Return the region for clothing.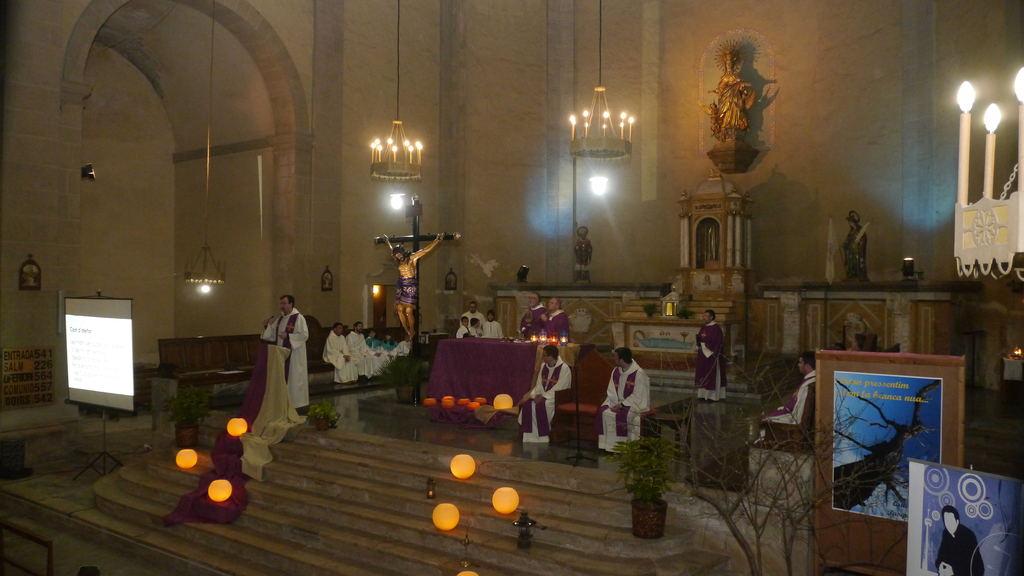
box=[600, 355, 650, 453].
